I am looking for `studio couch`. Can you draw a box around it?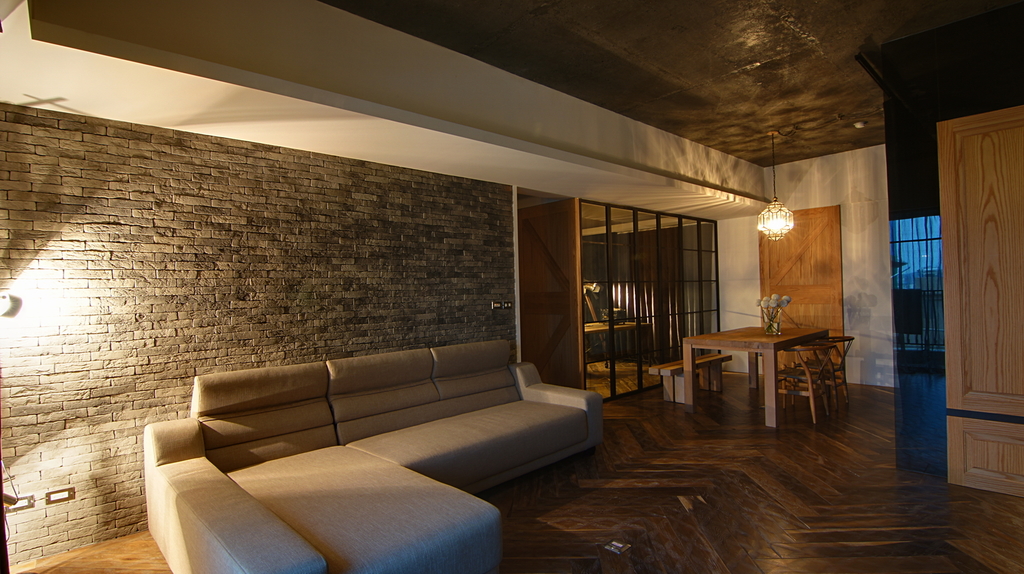
Sure, the bounding box is [x1=141, y1=339, x2=602, y2=573].
